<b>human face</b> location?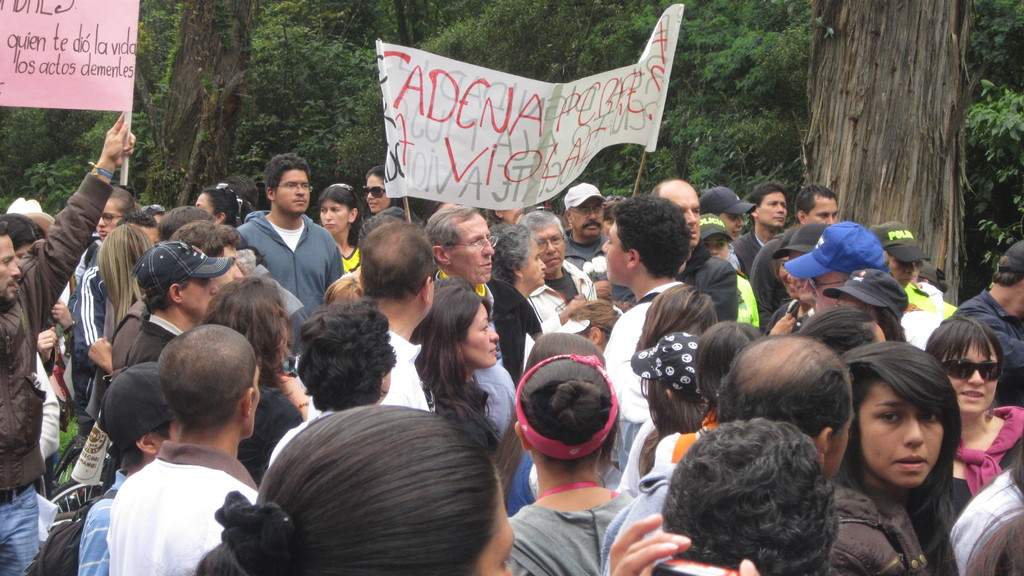
bbox(664, 182, 698, 250)
